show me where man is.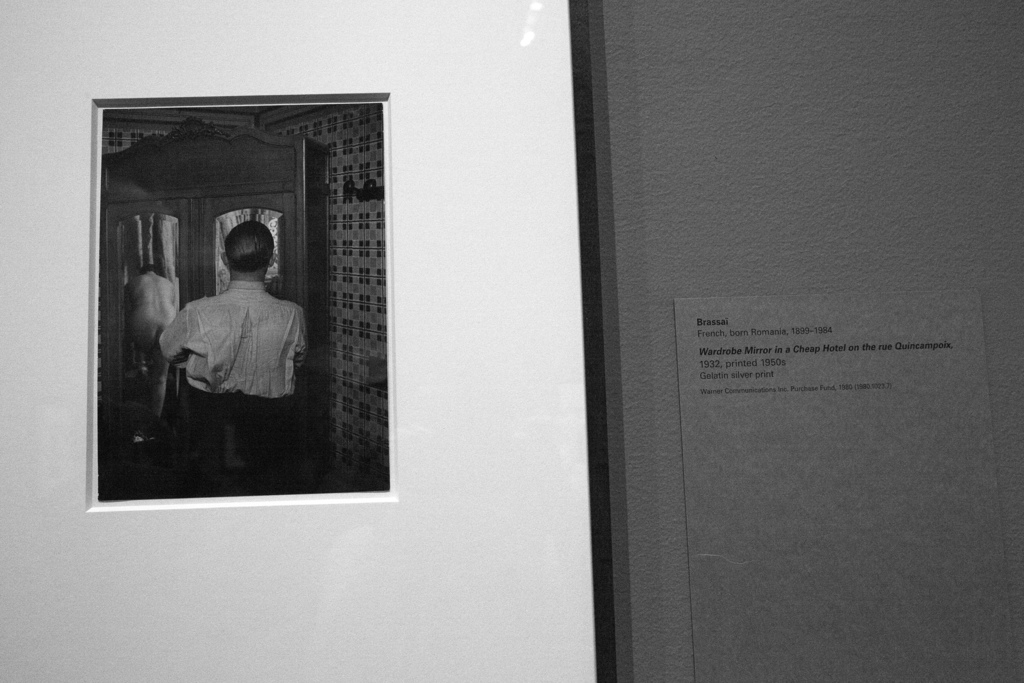
man is at 150/213/316/500.
